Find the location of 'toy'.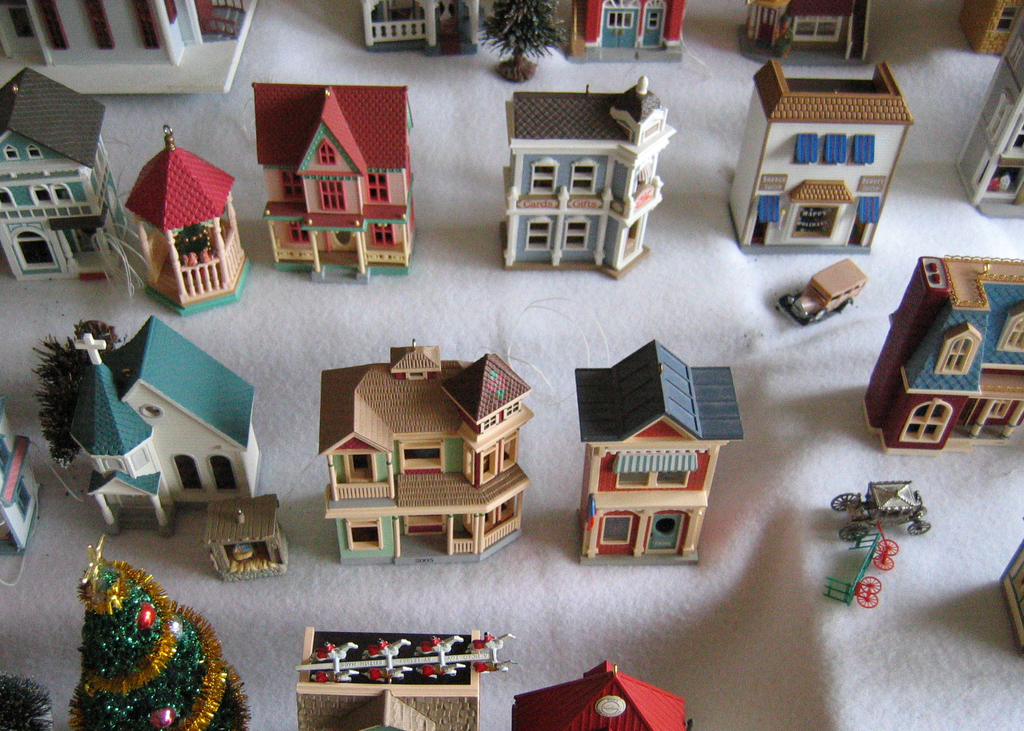
Location: bbox=[573, 342, 744, 566].
